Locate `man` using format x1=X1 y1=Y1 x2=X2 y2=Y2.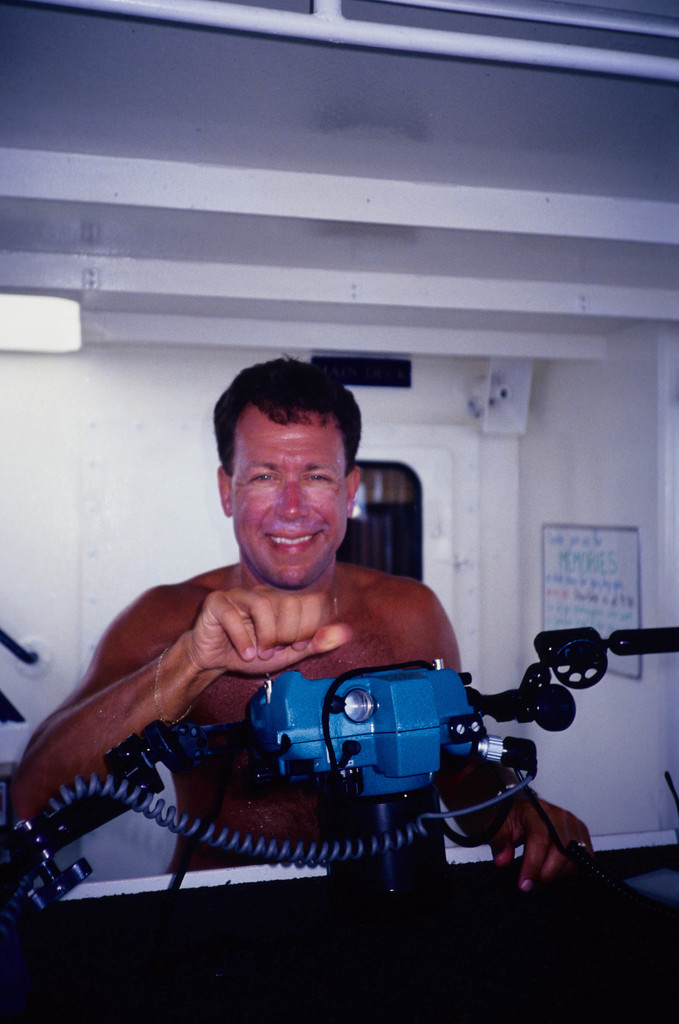
x1=12 y1=349 x2=595 y2=891.
